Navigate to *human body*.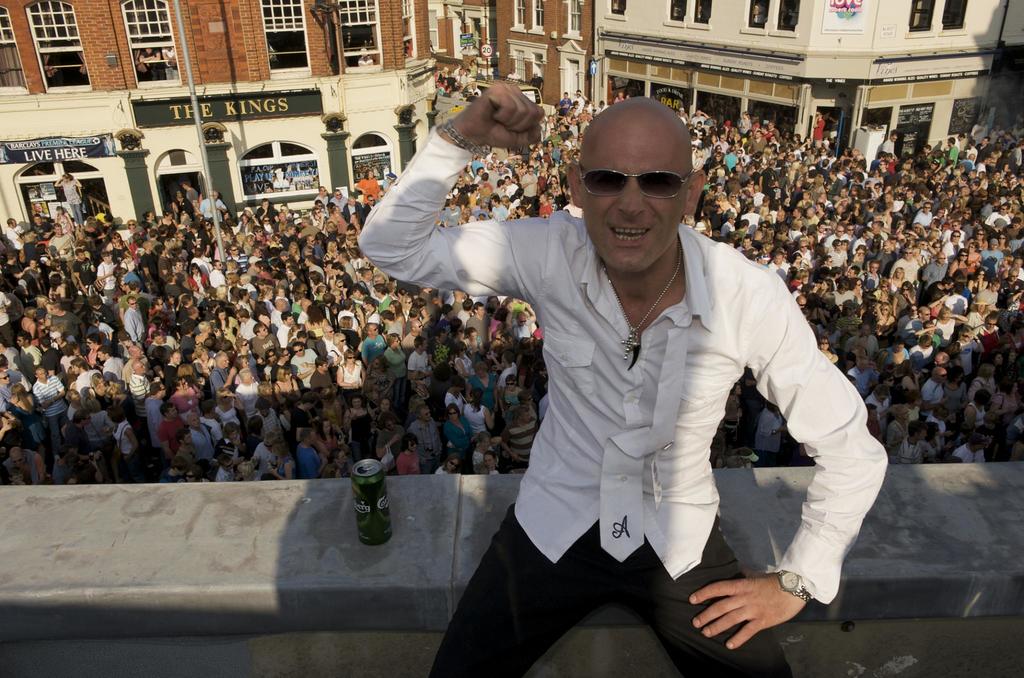
Navigation target: {"left": 975, "top": 188, "right": 979, "bottom": 215}.
